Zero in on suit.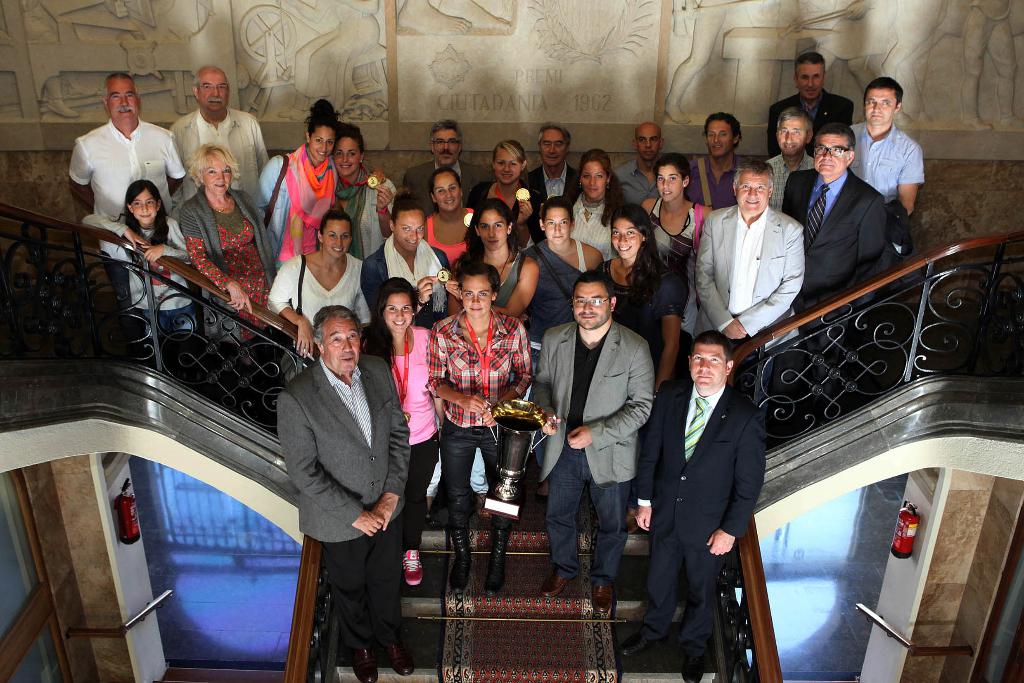
Zeroed in: [406,163,490,218].
